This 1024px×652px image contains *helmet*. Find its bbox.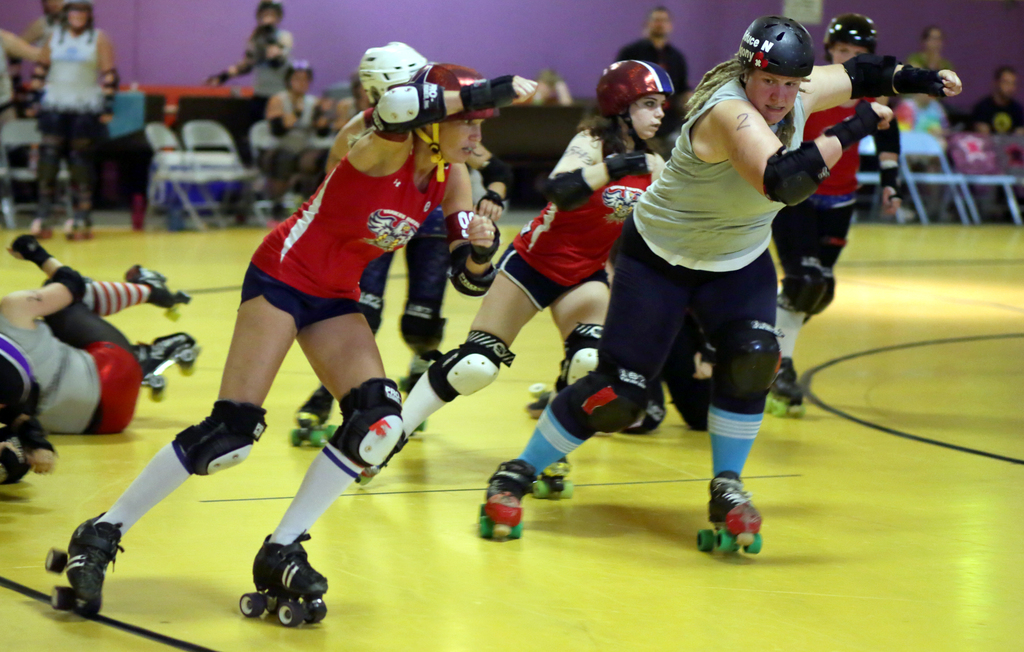
Rect(248, 0, 284, 32).
